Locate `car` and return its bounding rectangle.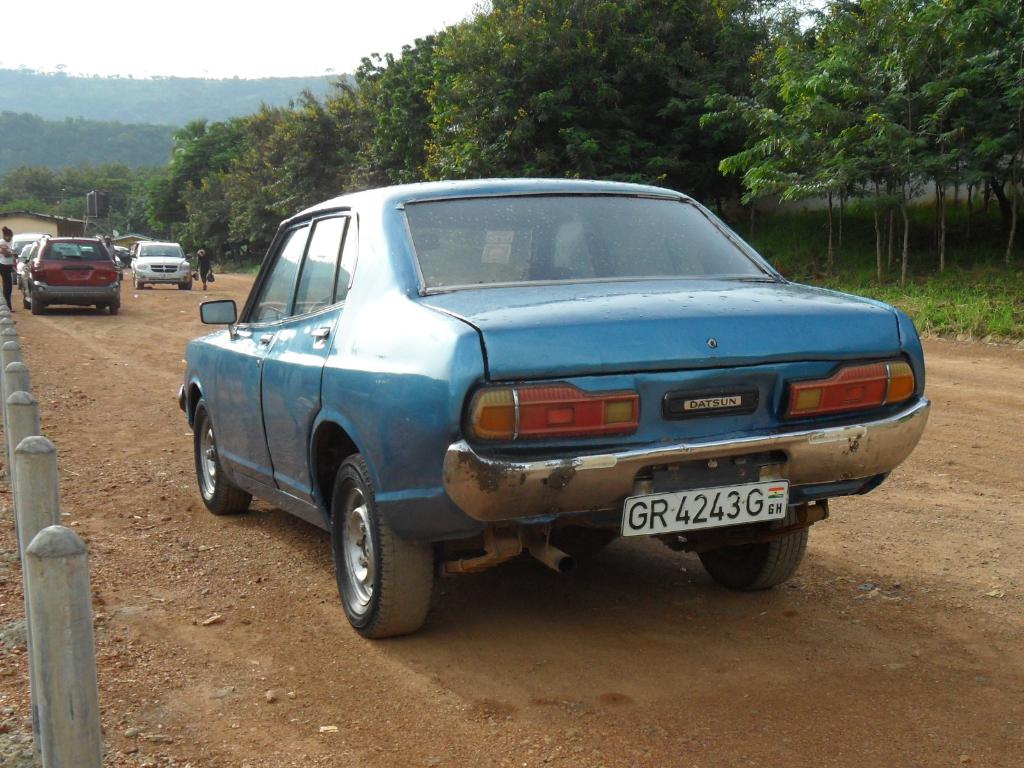
(54,243,79,257).
